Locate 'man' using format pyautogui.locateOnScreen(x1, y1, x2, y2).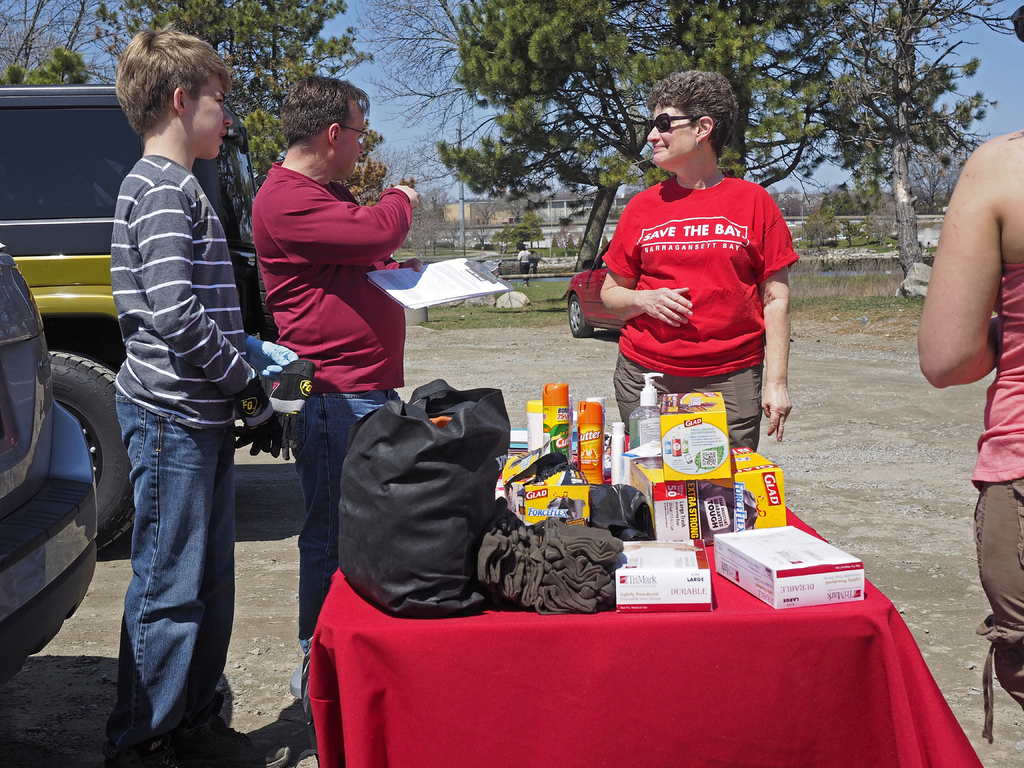
pyautogui.locateOnScreen(516, 243, 531, 276).
